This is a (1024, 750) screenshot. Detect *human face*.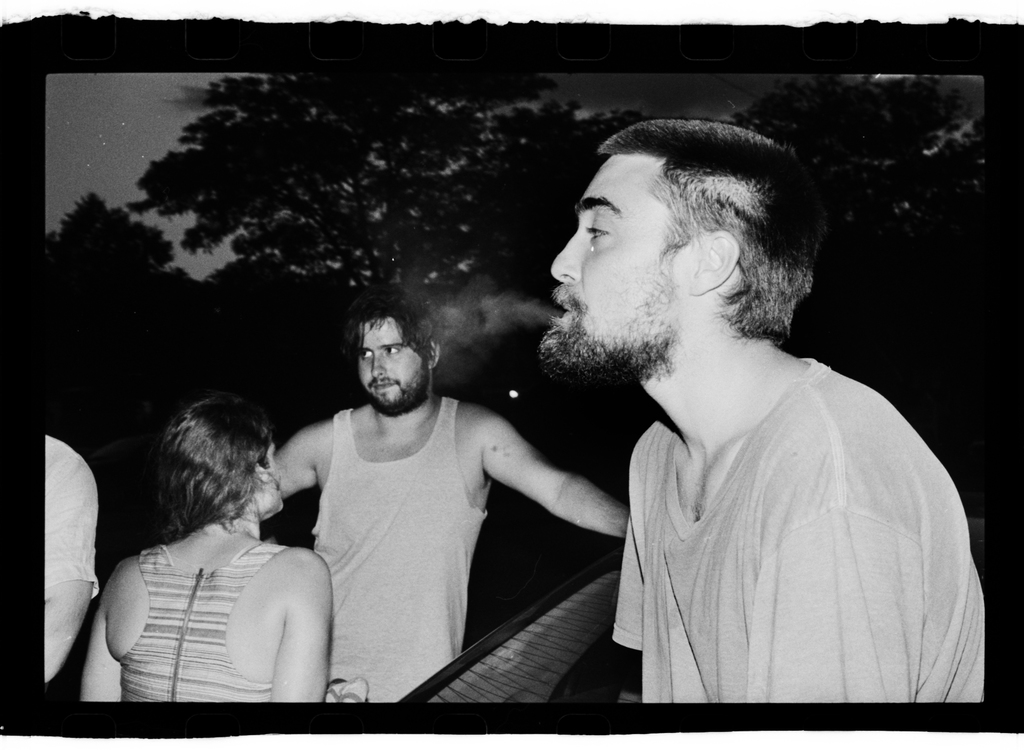
l=237, t=429, r=295, b=520.
